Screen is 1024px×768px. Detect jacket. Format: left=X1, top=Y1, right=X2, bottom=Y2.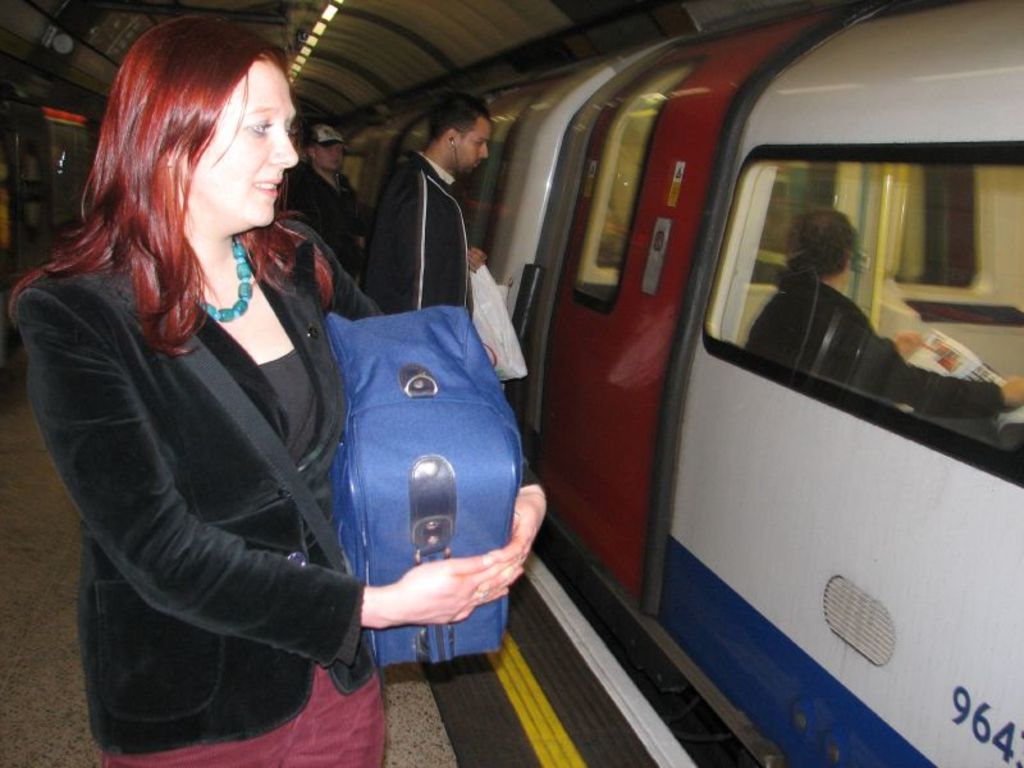
left=361, top=152, right=467, bottom=317.
